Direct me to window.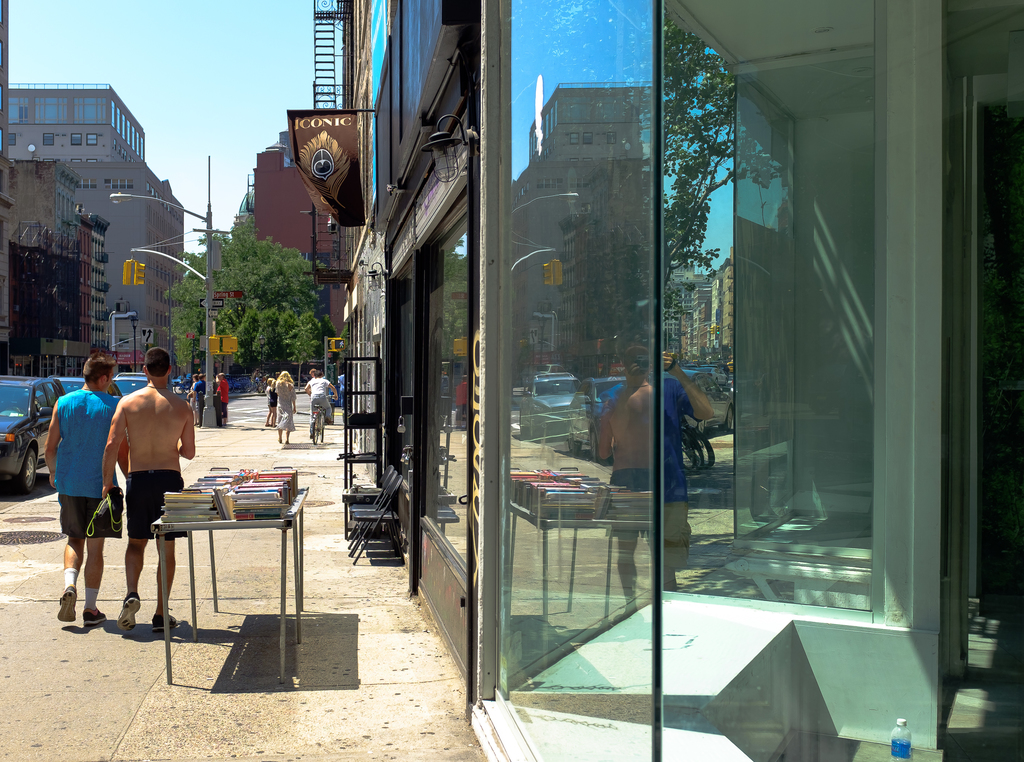
Direction: [0,0,1,23].
